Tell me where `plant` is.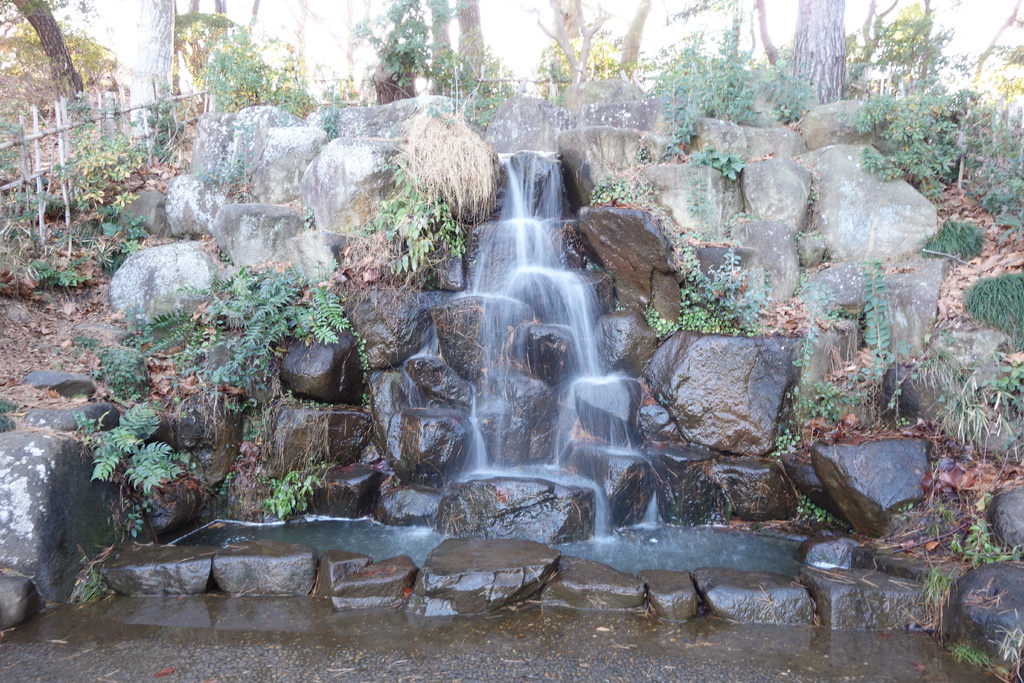
`plant` is at (left=680, top=138, right=748, bottom=190).
